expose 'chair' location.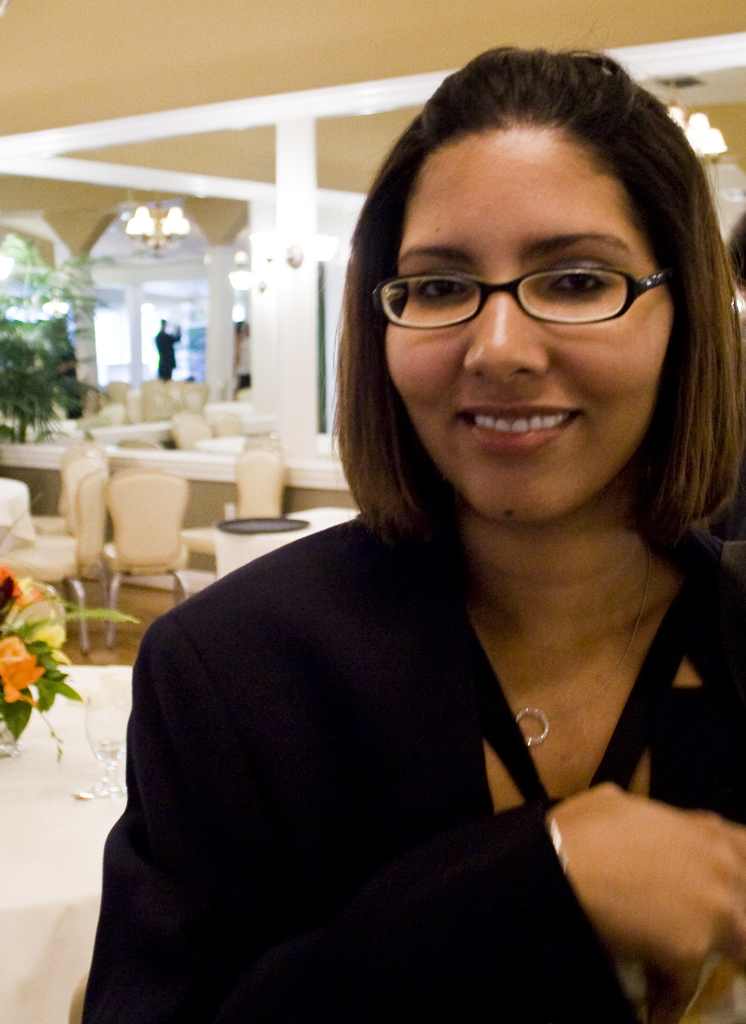
Exposed at [left=0, top=462, right=109, bottom=657].
